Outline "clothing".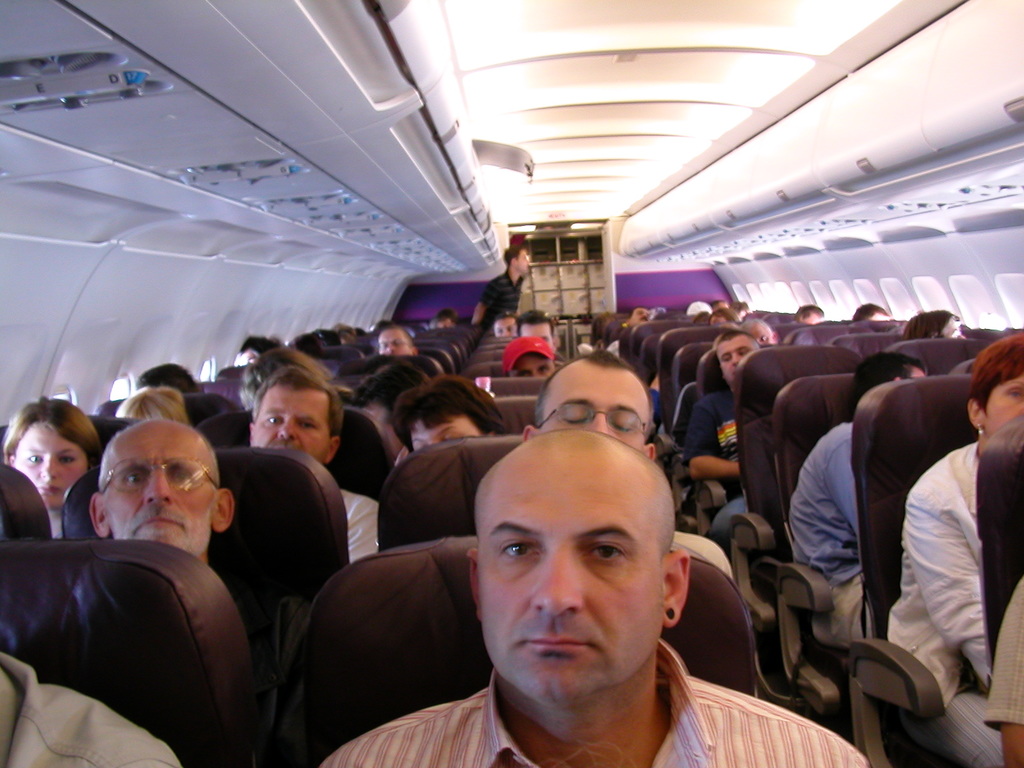
Outline: bbox=(210, 564, 313, 766).
